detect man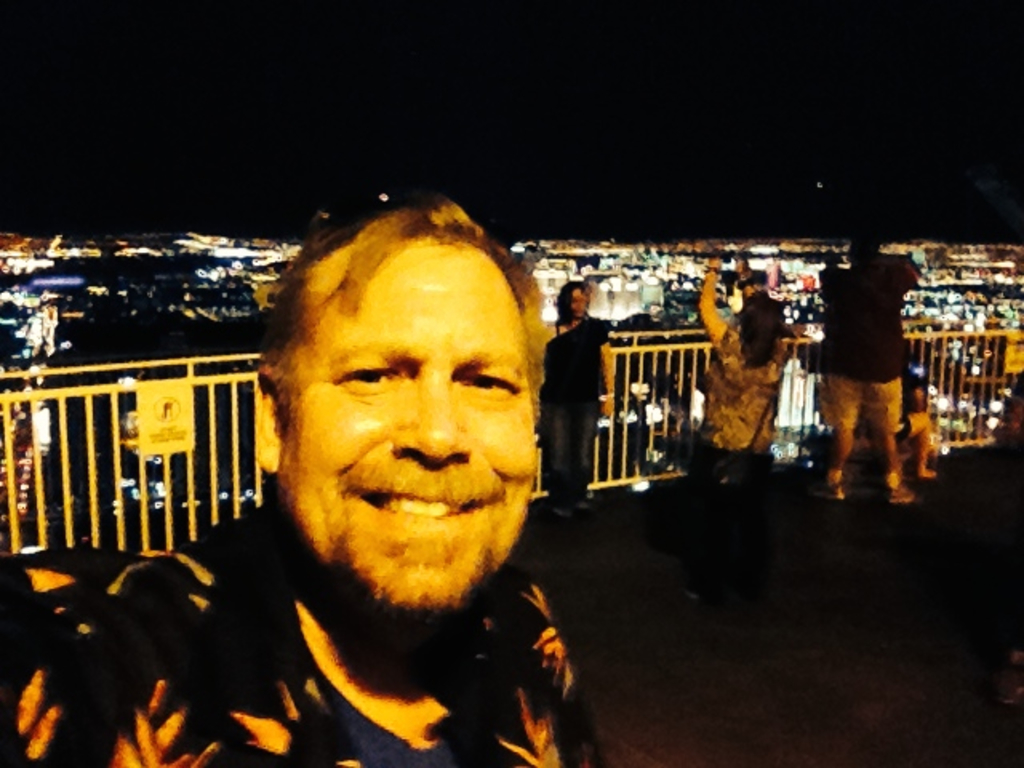
0, 200, 595, 766
